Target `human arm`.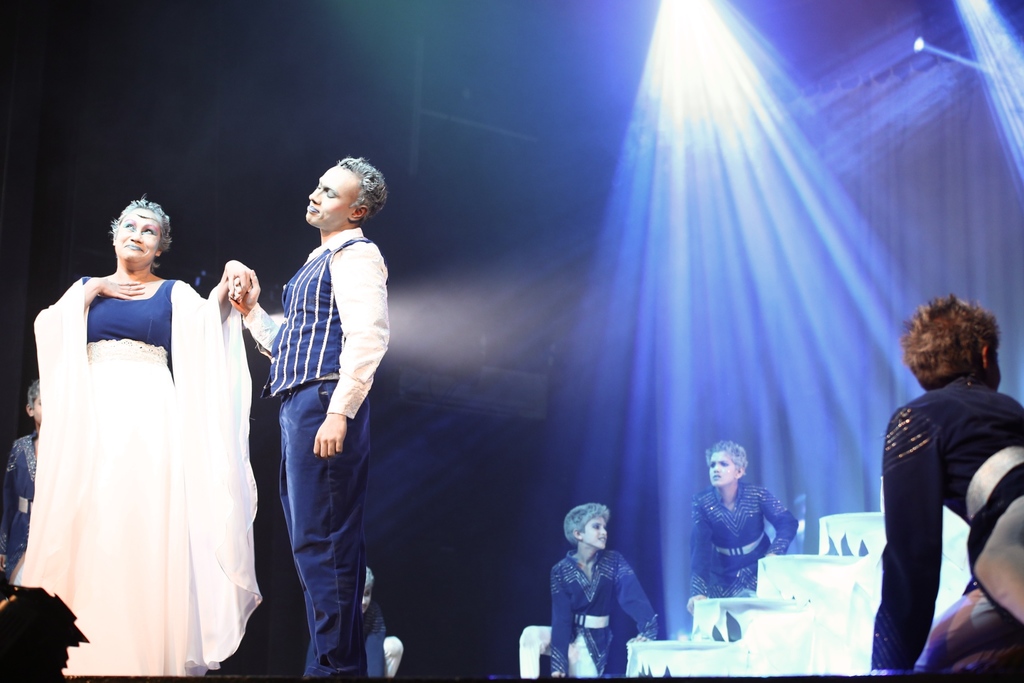
Target region: bbox(687, 504, 711, 609).
